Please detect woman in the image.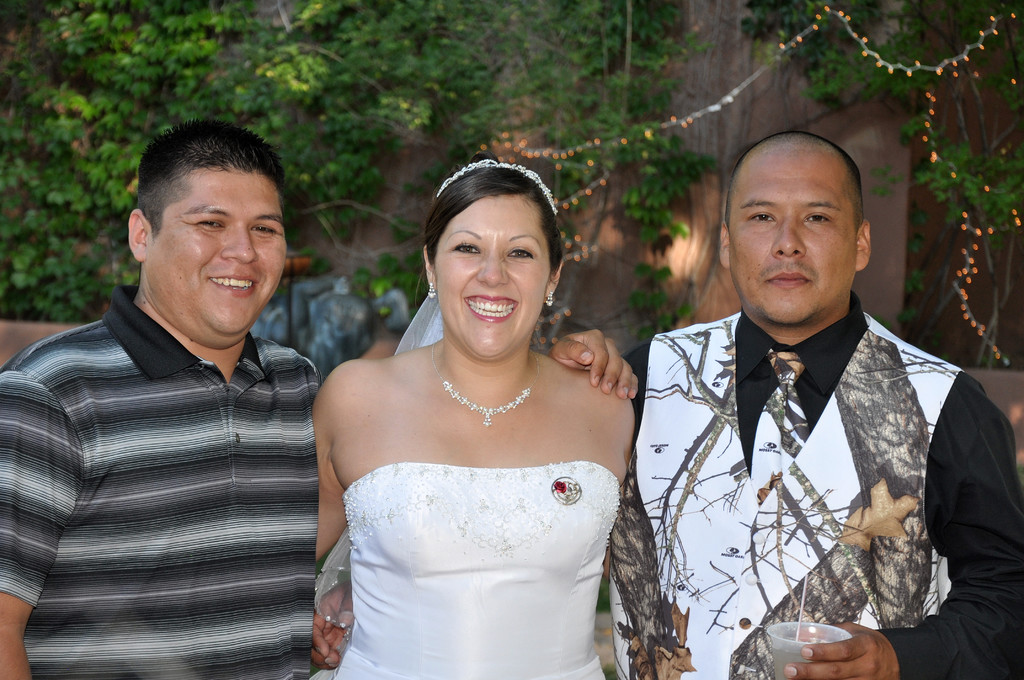
{"left": 304, "top": 154, "right": 641, "bottom": 679}.
